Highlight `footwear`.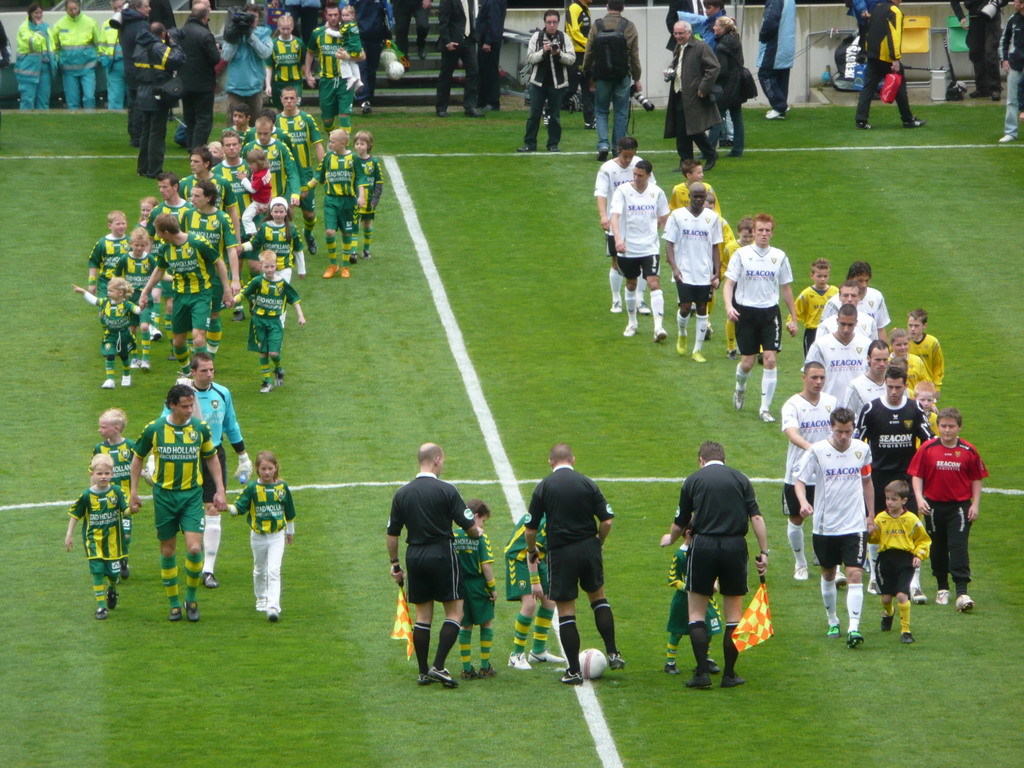
Highlighted region: (left=675, top=333, right=688, bottom=357).
